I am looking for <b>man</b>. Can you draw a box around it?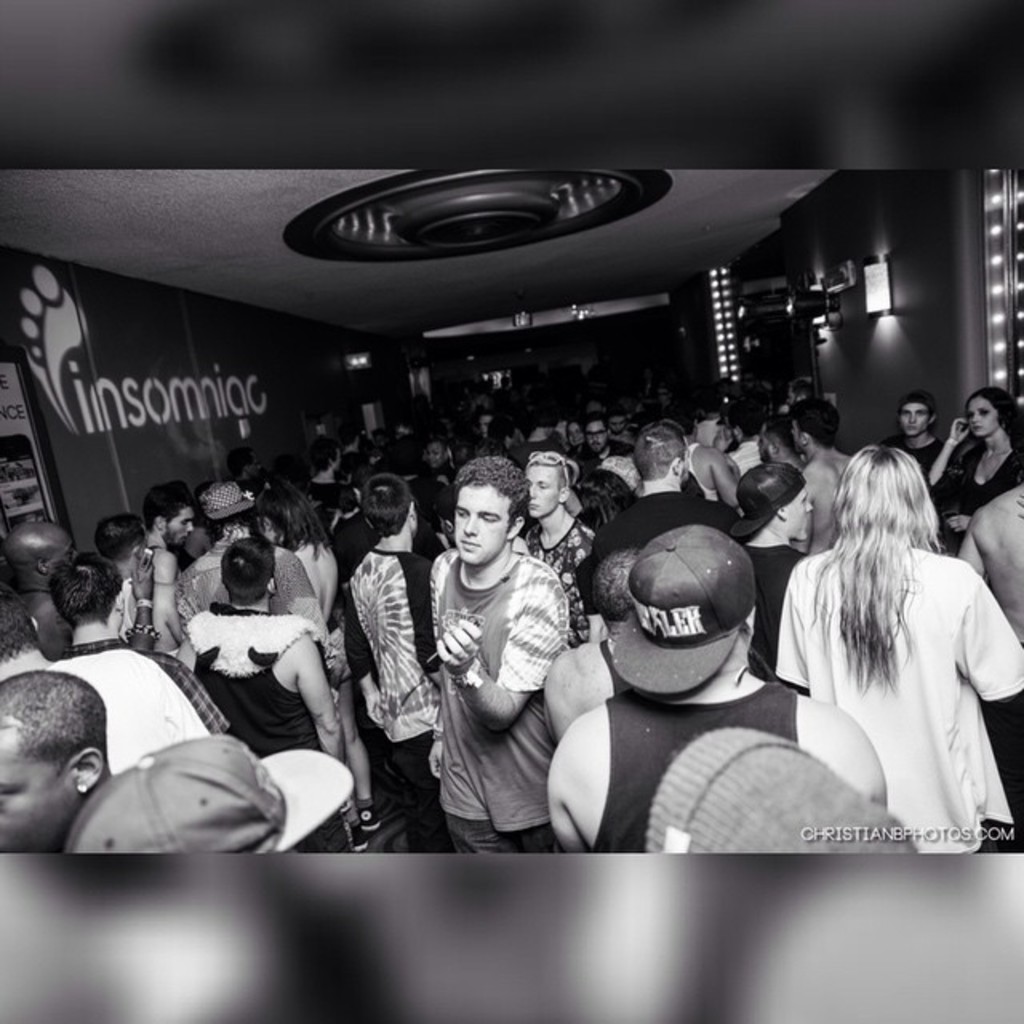
Sure, the bounding box is <bbox>675, 408, 730, 507</bbox>.
